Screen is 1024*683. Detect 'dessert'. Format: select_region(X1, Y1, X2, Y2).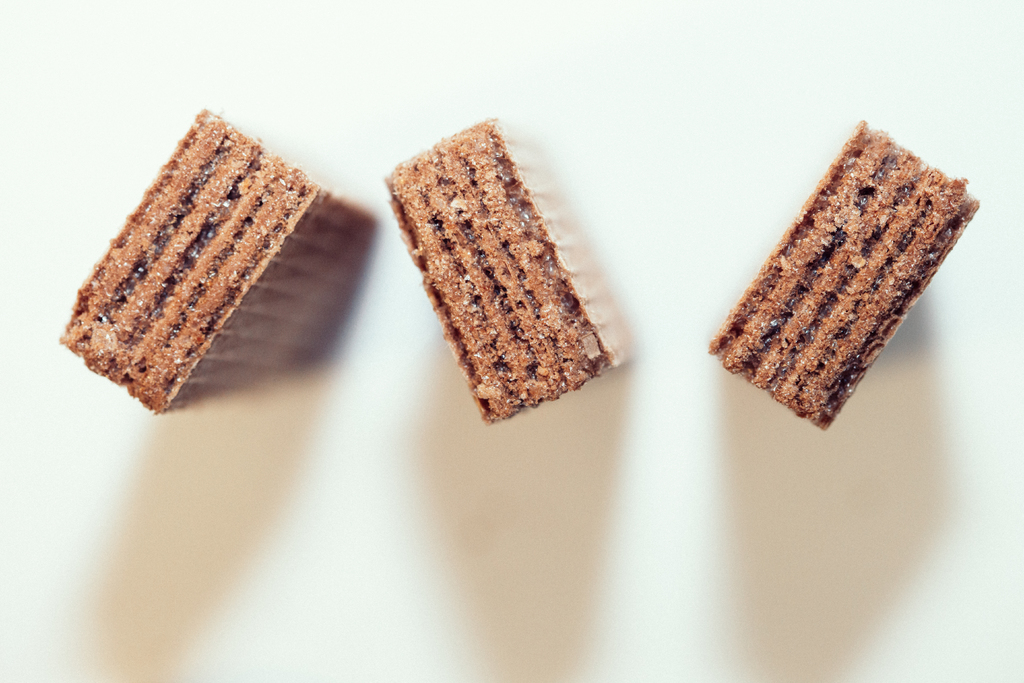
select_region(381, 115, 639, 425).
